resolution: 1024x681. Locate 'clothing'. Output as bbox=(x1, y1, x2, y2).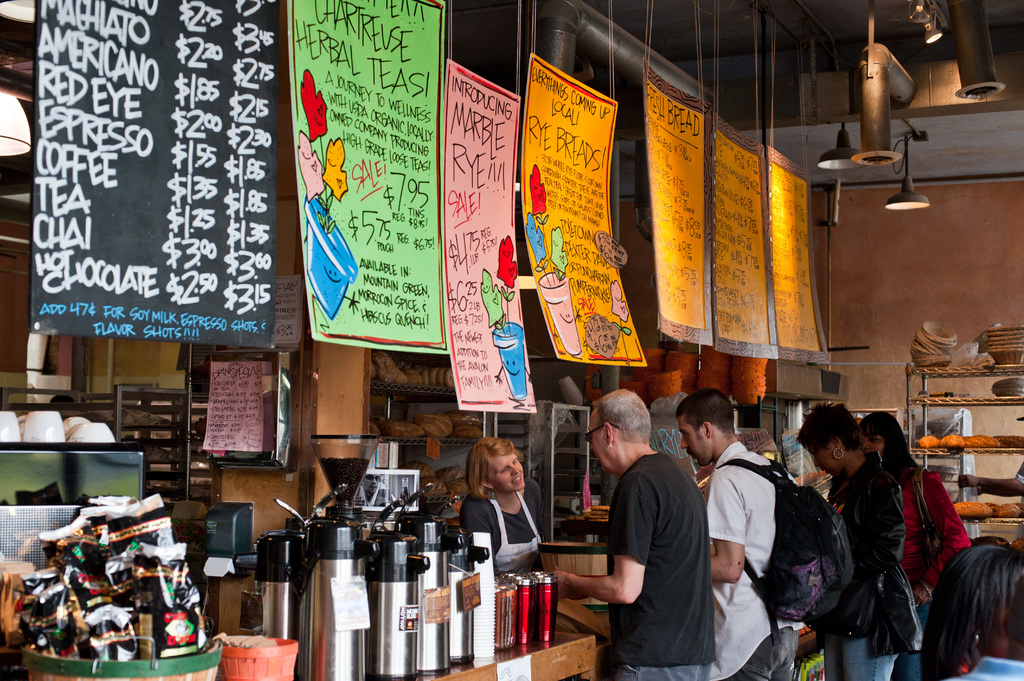
bbox=(920, 658, 1023, 680).
